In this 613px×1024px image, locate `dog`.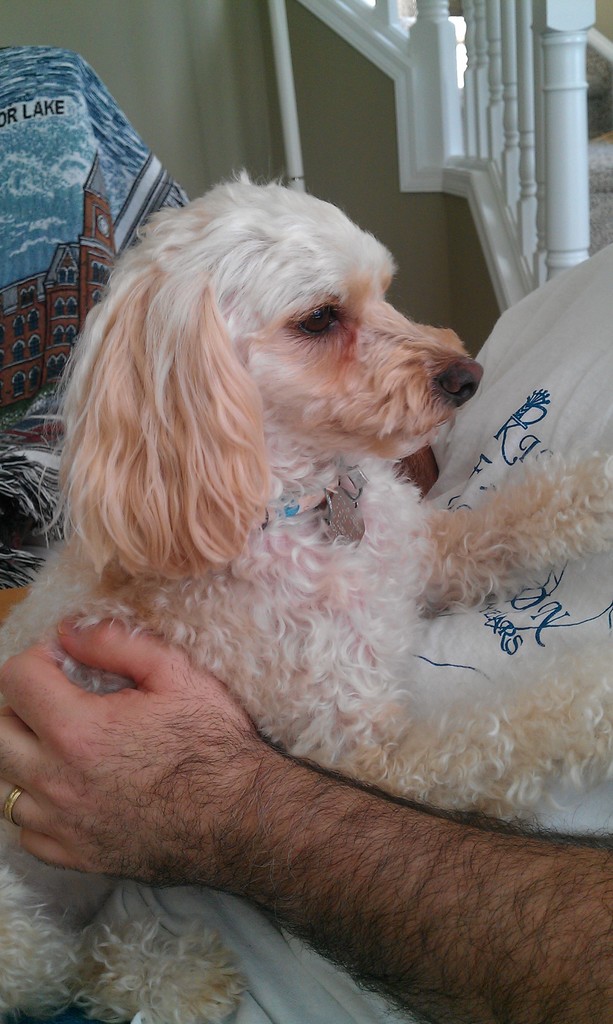
Bounding box: left=0, top=166, right=612, bottom=1023.
